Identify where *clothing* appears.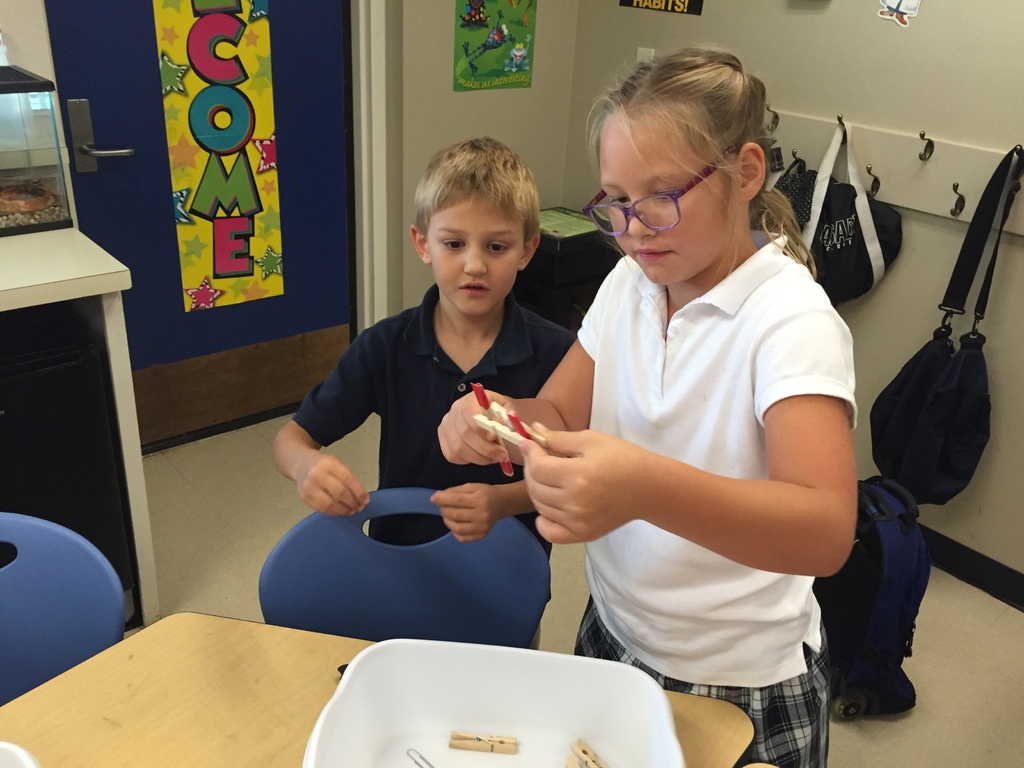
Appears at (x1=536, y1=177, x2=853, y2=710).
